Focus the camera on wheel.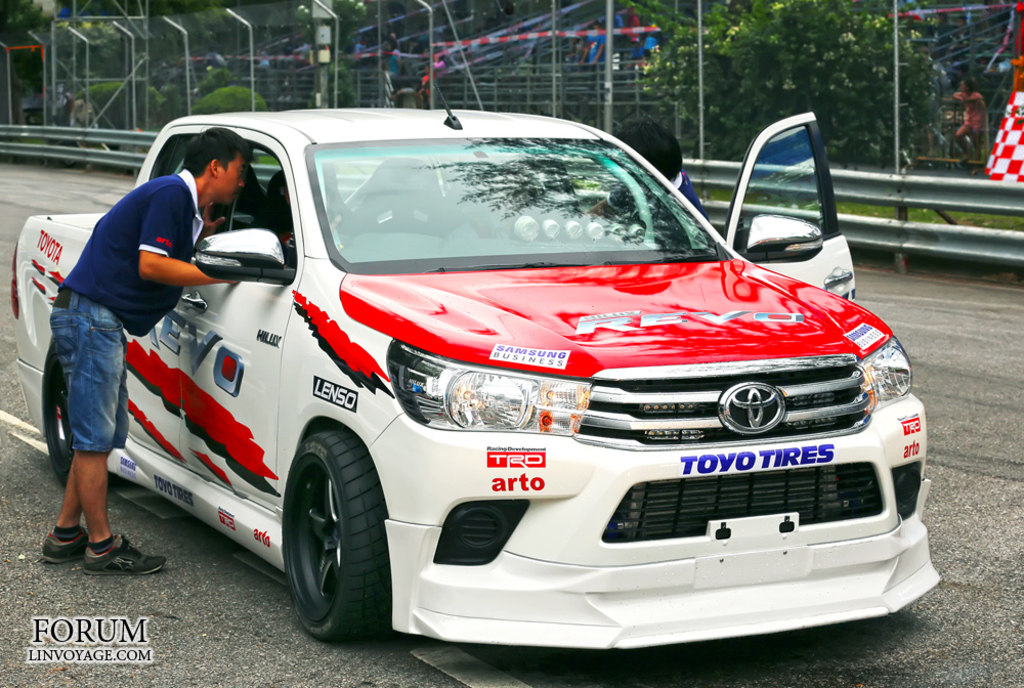
Focus region: crop(43, 345, 113, 485).
